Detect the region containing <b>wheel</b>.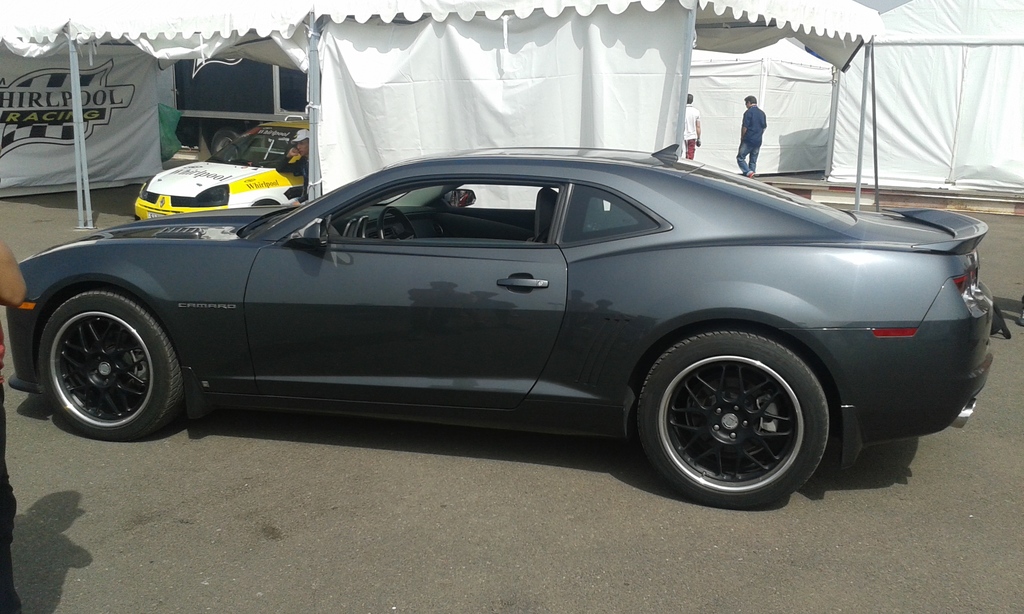
(37, 286, 187, 434).
